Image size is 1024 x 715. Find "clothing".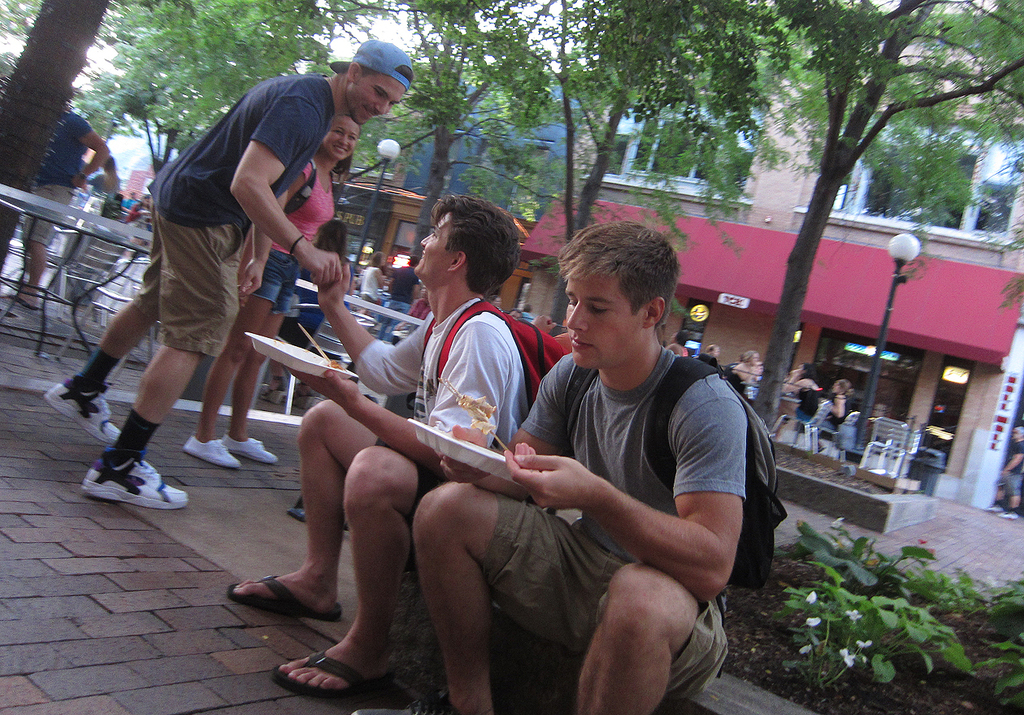
[245,145,341,320].
